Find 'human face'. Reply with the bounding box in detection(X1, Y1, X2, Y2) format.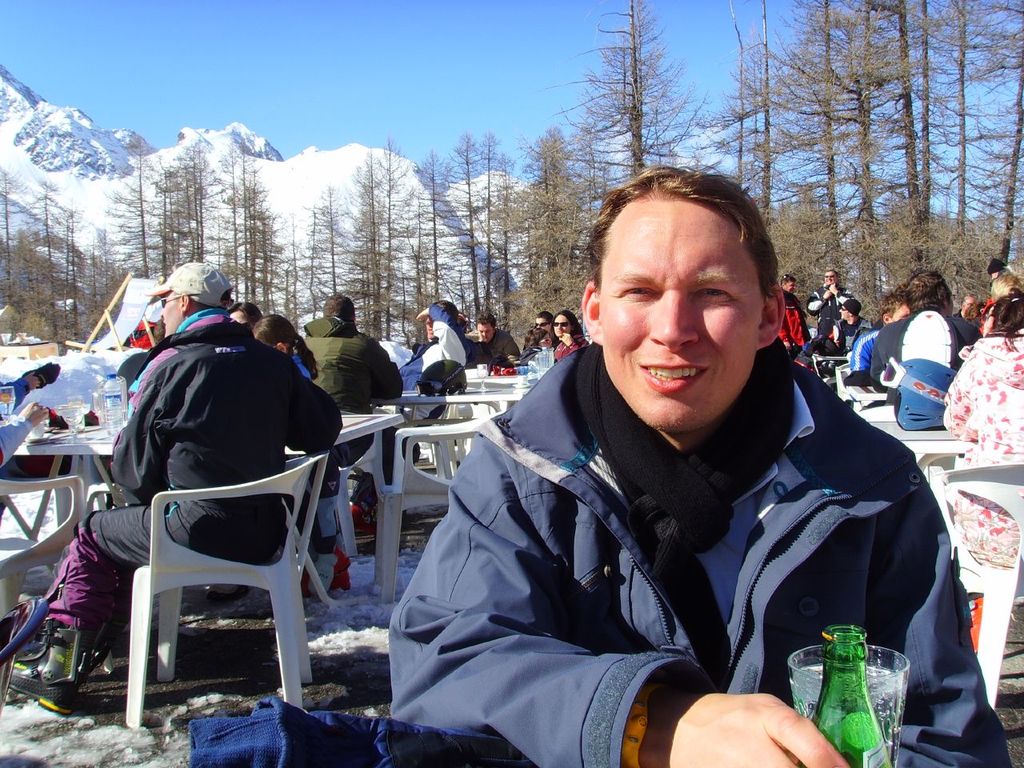
detection(160, 290, 181, 336).
